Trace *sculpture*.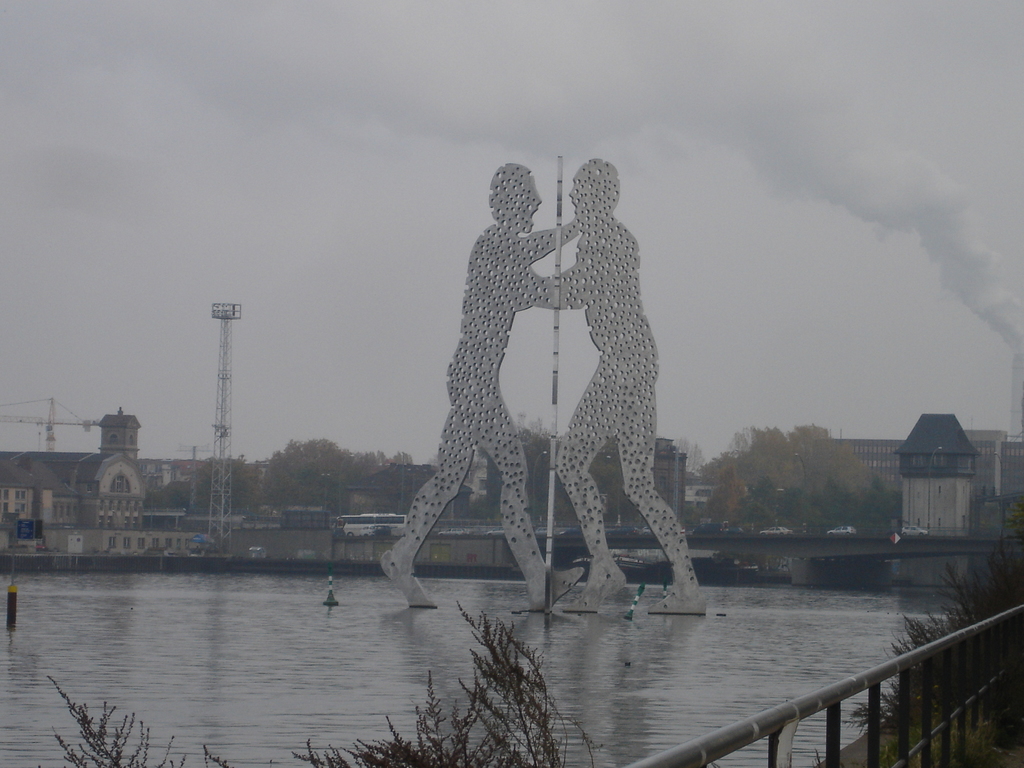
Traced to rect(375, 163, 588, 615).
